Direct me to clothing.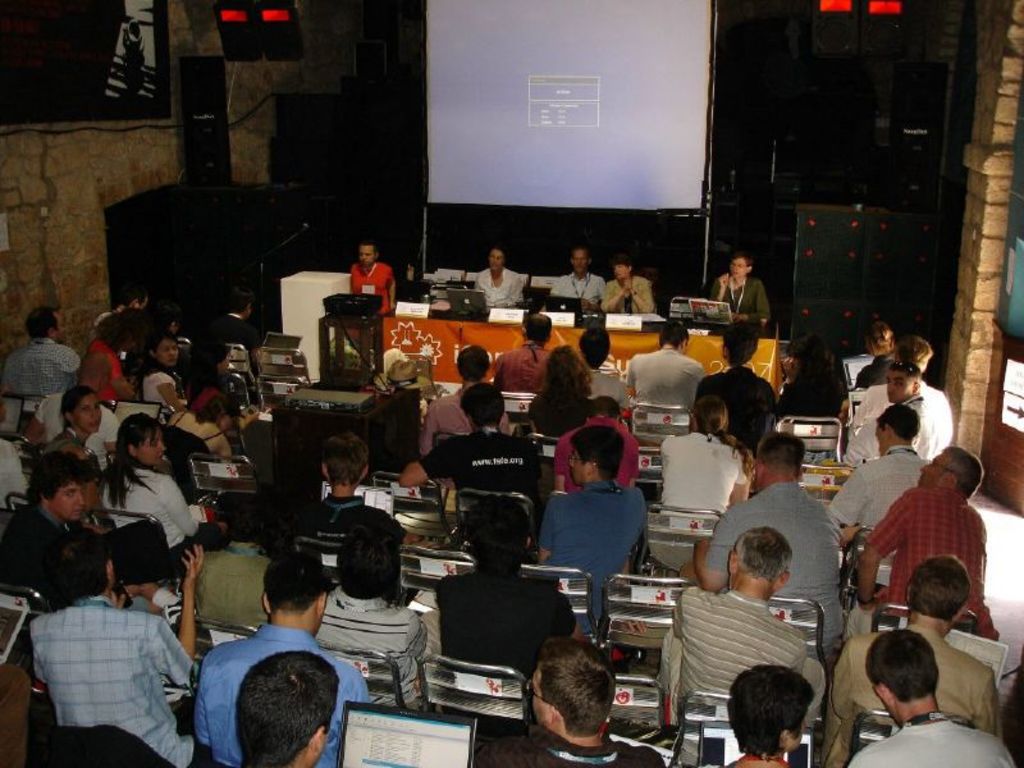
Direction: [444,558,586,694].
